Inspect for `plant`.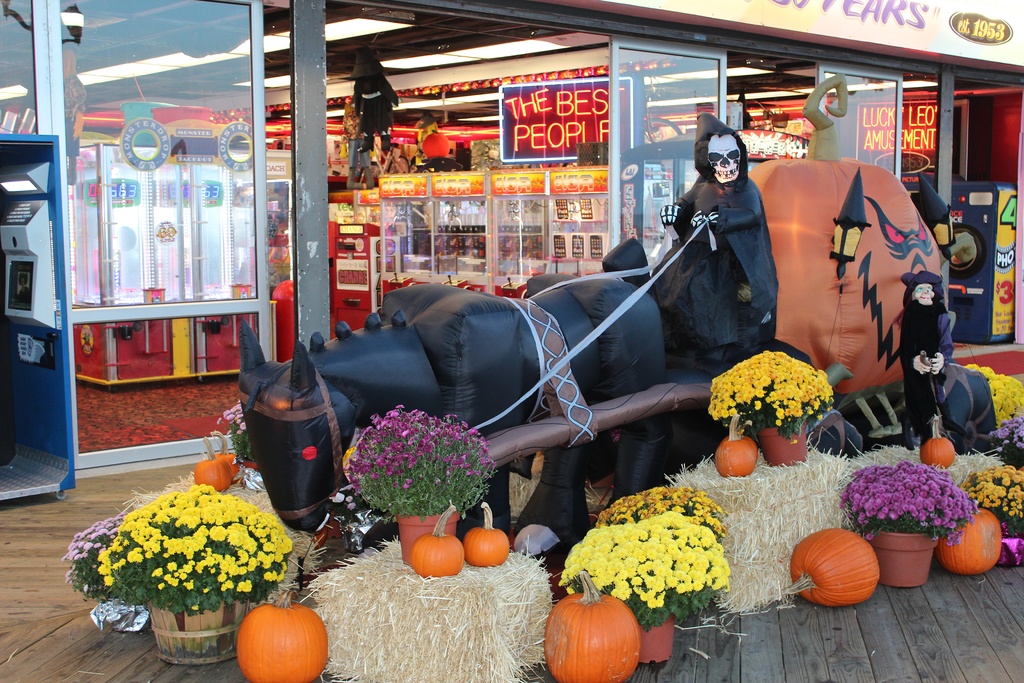
Inspection: [990,415,1023,482].
